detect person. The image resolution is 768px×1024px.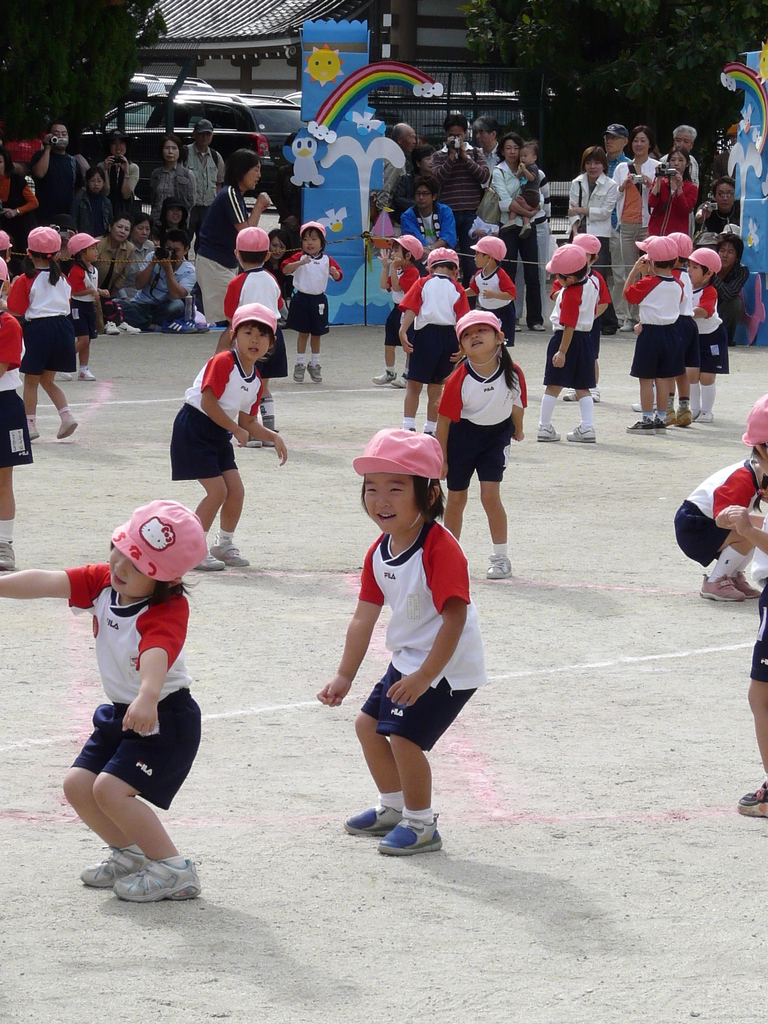
locate(302, 424, 486, 858).
